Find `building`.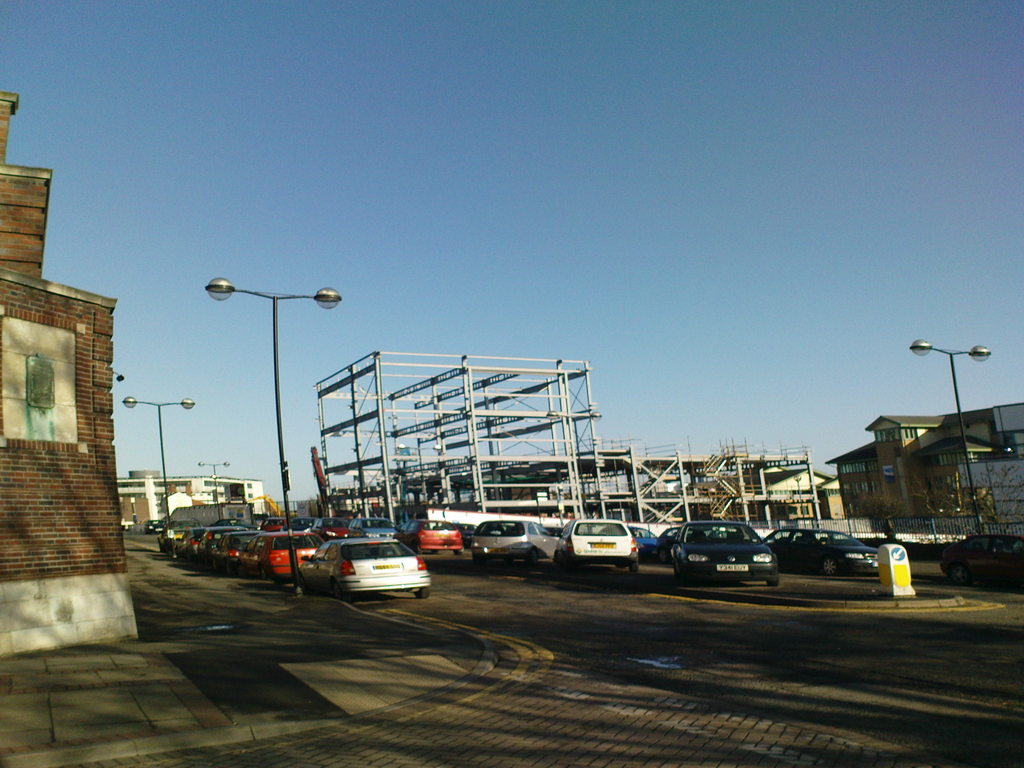
locate(0, 90, 143, 662).
